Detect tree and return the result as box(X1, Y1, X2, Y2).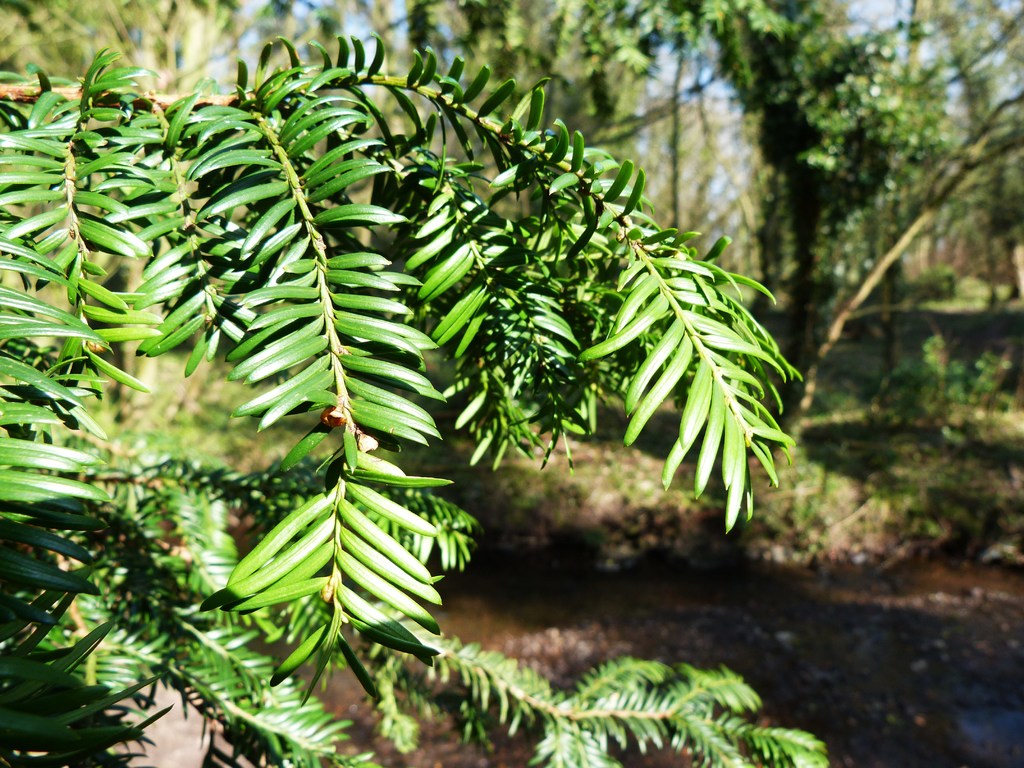
box(402, 0, 681, 398).
